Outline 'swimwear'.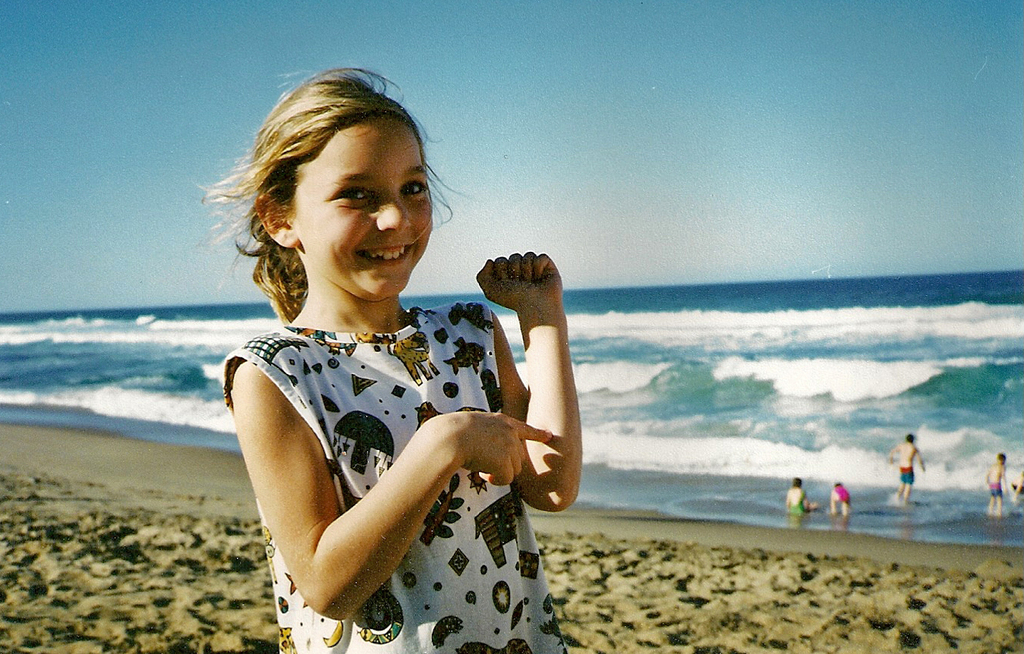
Outline: 828,485,855,510.
